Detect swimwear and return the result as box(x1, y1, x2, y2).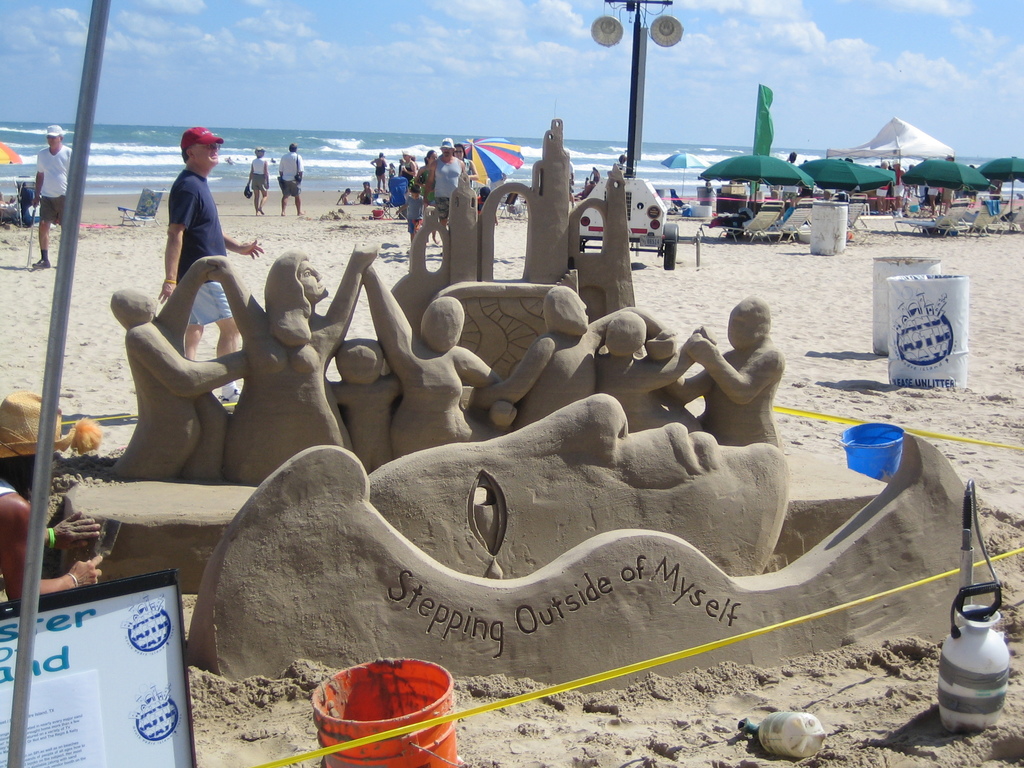
box(166, 168, 236, 325).
